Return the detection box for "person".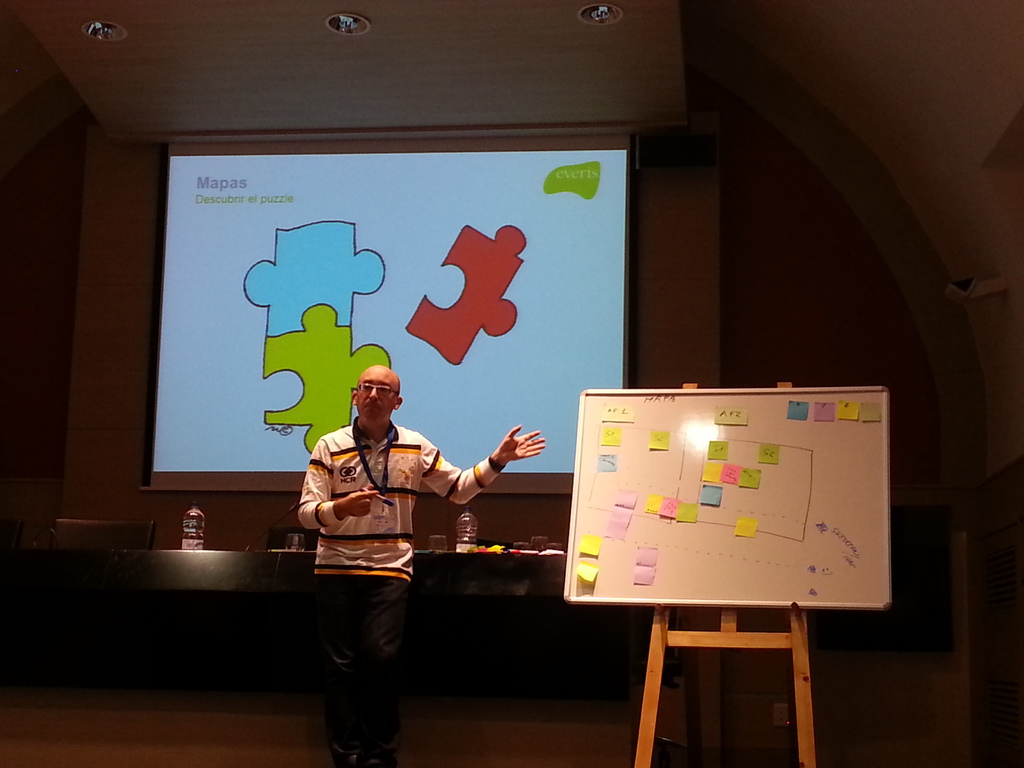
detection(298, 367, 543, 767).
